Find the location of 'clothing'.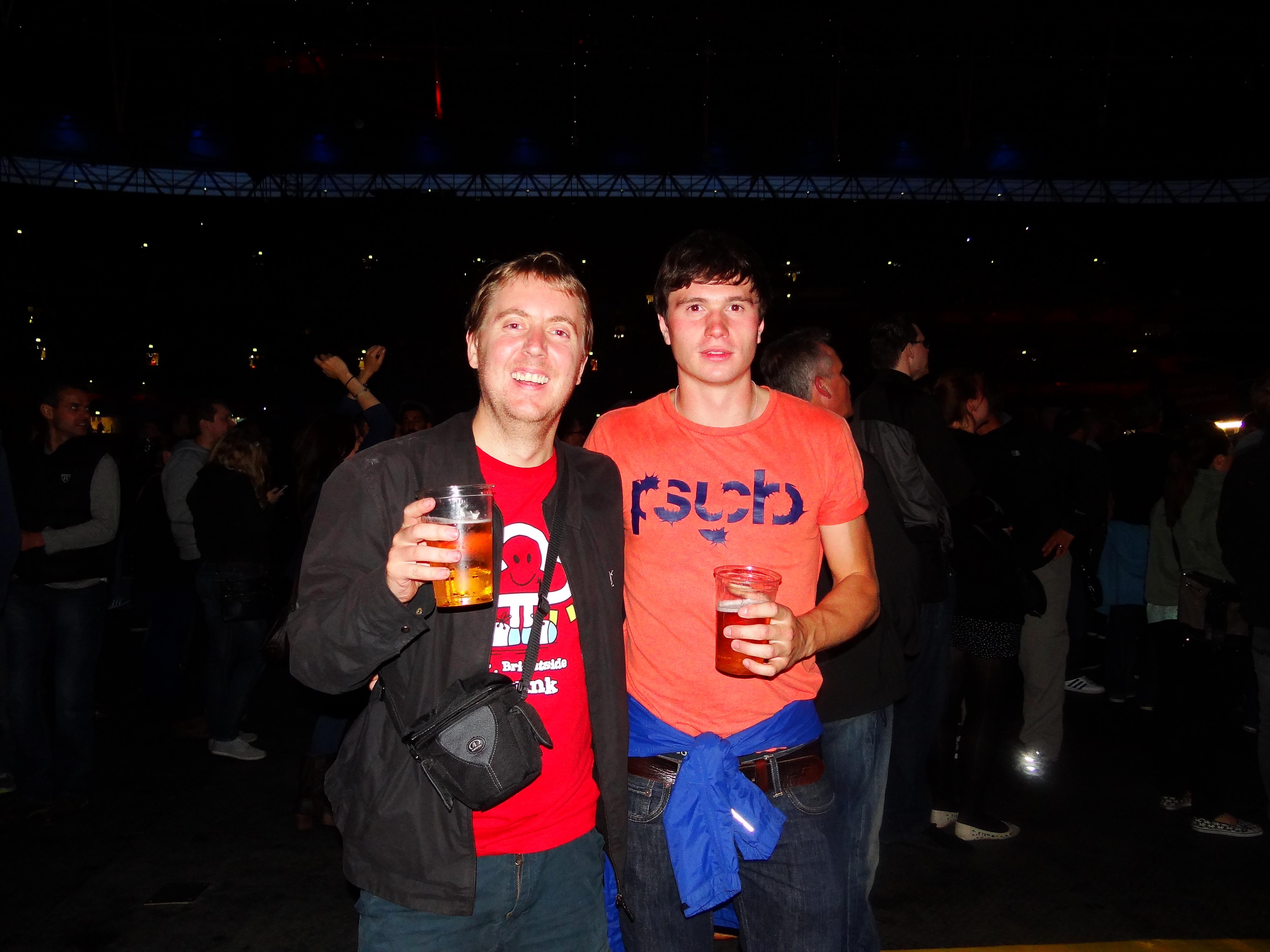
Location: (129,125,163,236).
